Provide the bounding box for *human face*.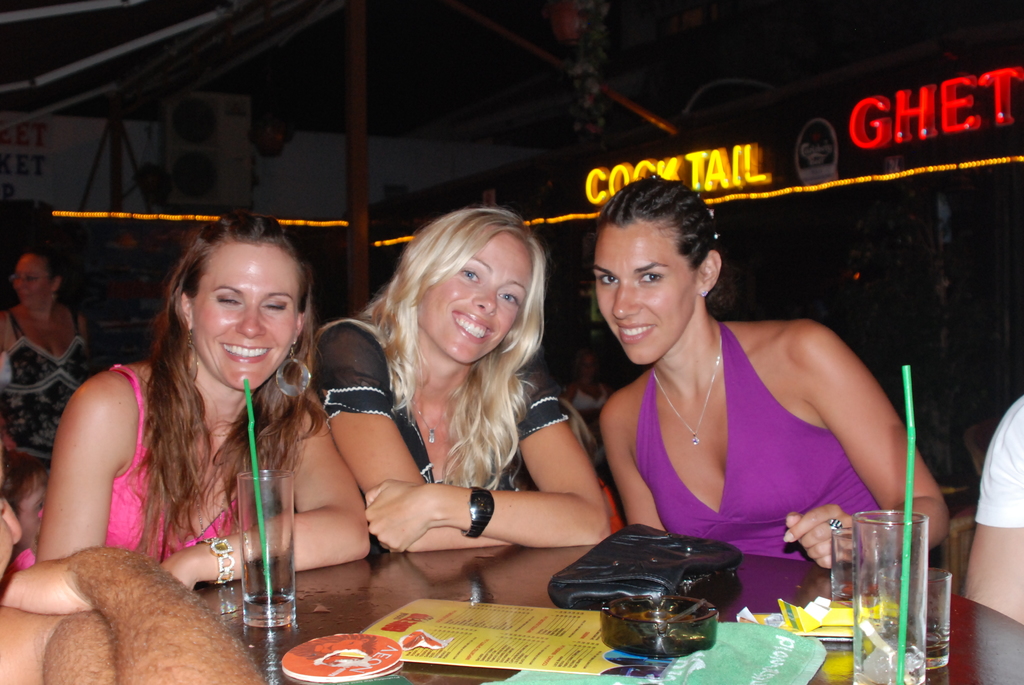
[19, 258, 54, 301].
